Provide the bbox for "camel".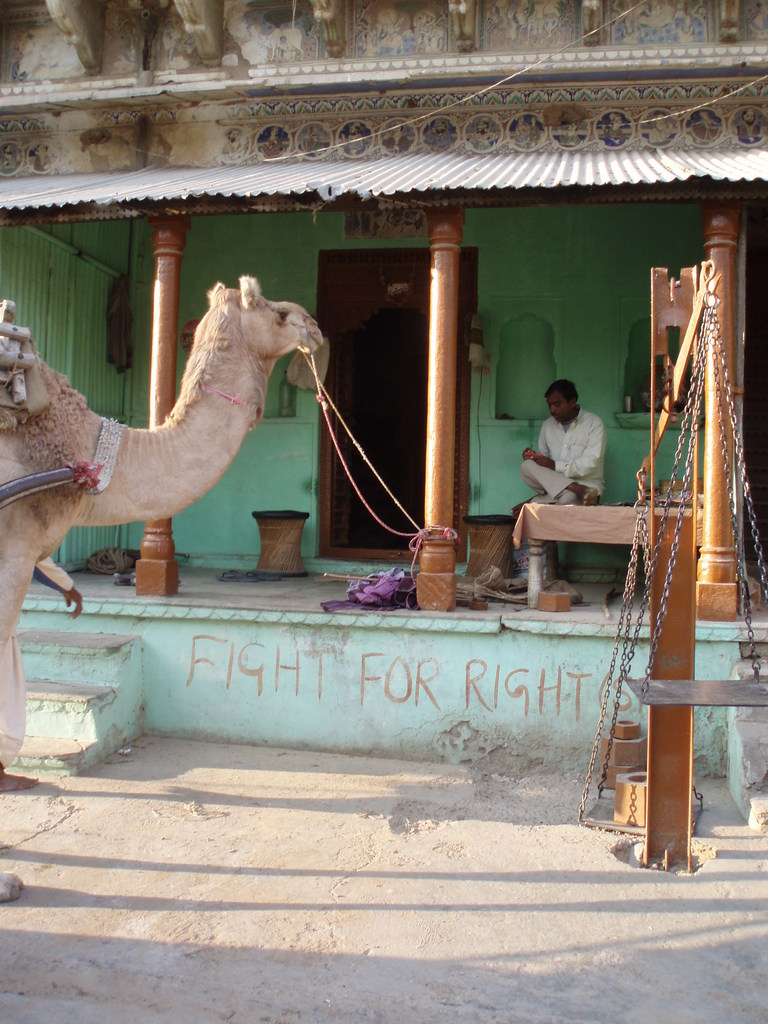
[x1=0, y1=274, x2=329, y2=655].
